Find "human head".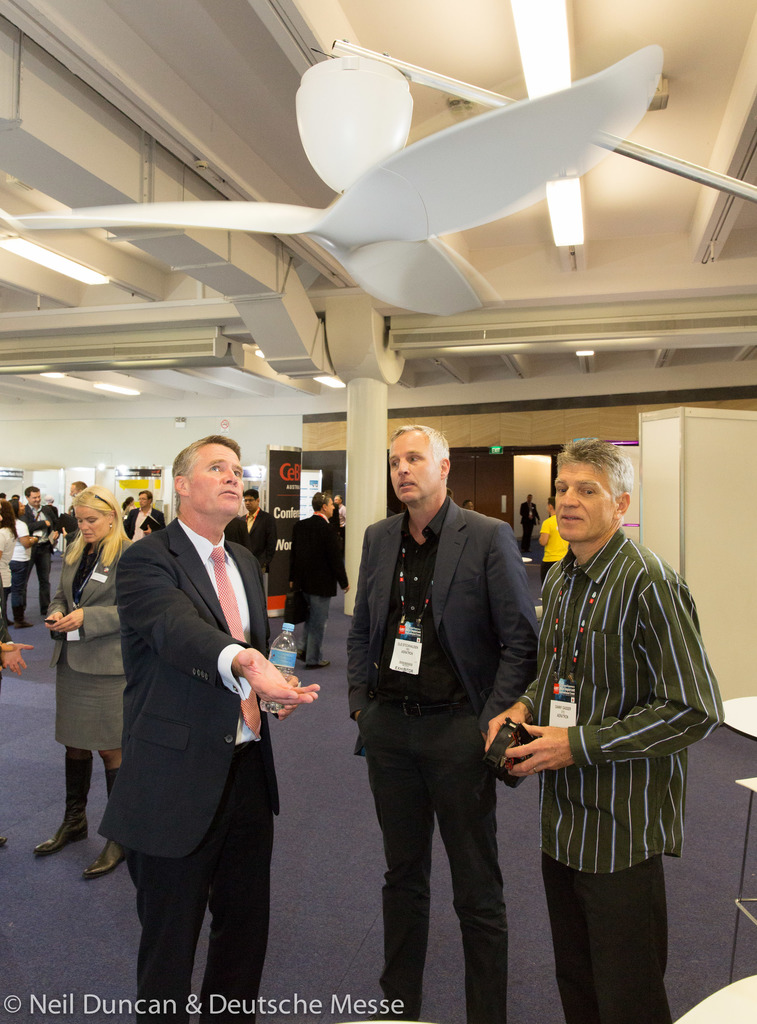
[44, 493, 52, 506].
